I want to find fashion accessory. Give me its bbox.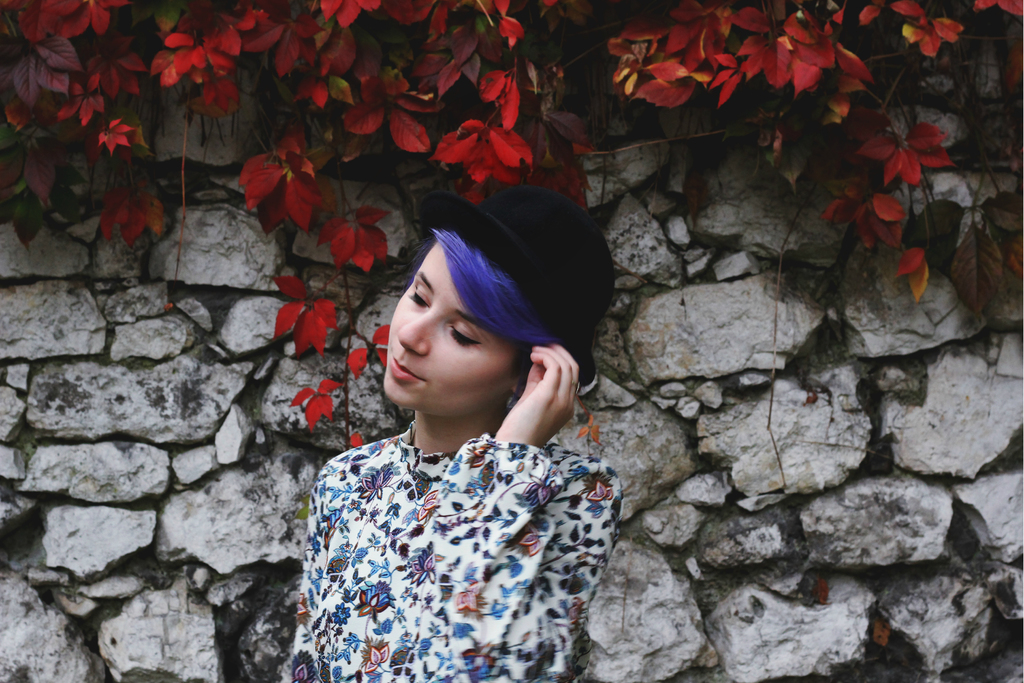
box=[415, 181, 618, 402].
